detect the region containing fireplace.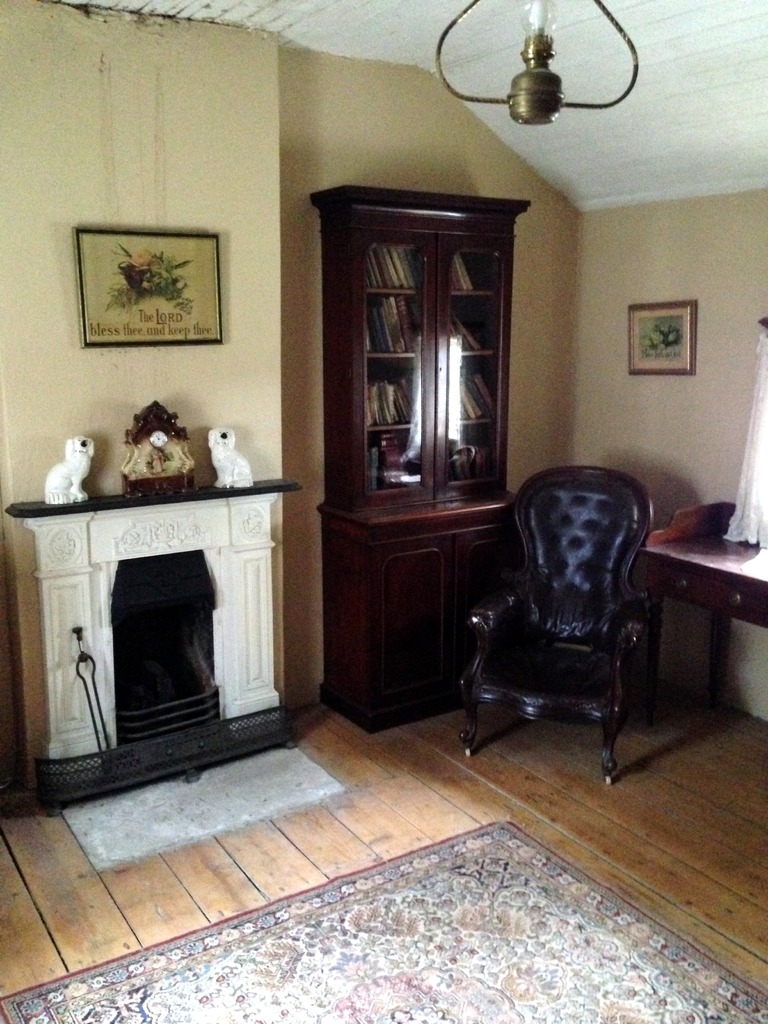
left=0, top=478, right=303, bottom=816.
